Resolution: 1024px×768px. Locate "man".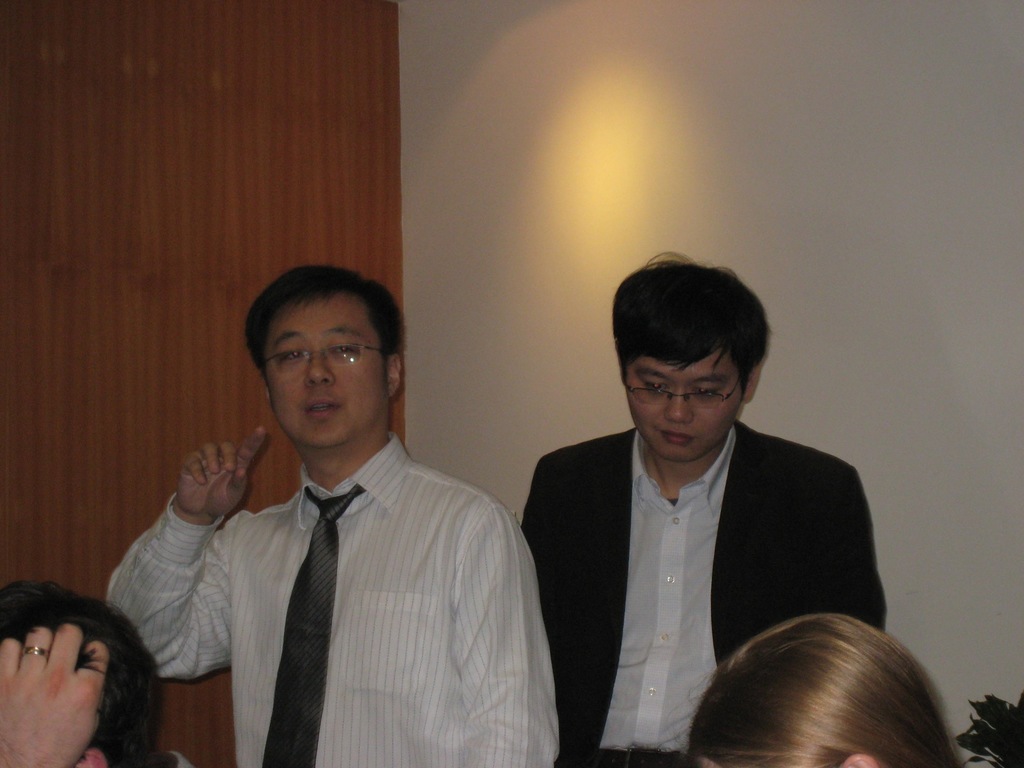
[0,581,170,767].
